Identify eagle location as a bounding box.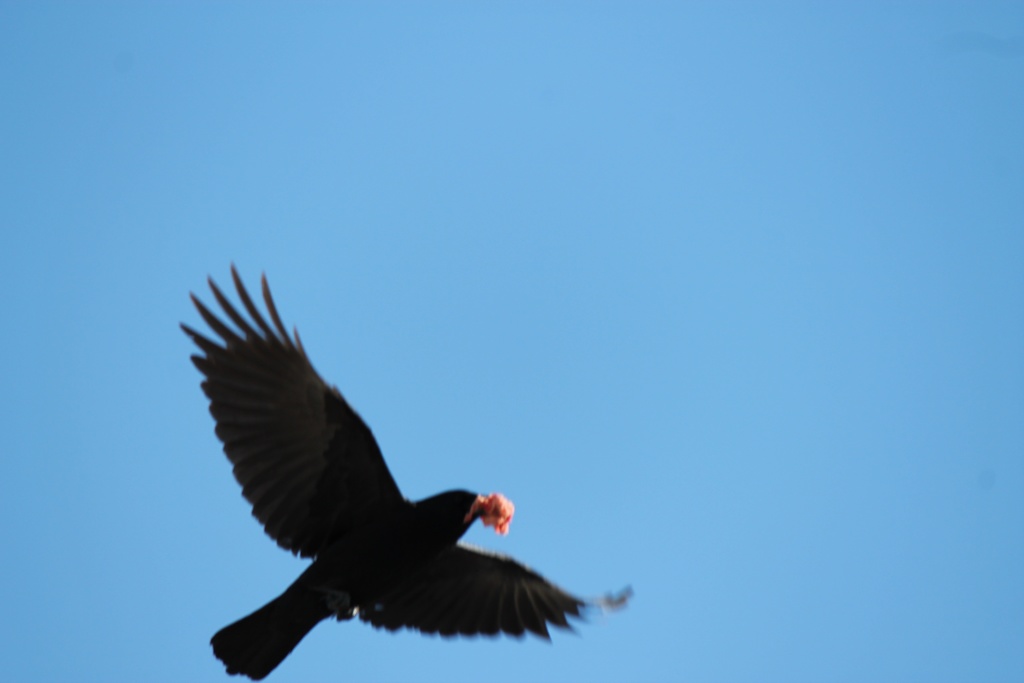
crop(172, 259, 636, 682).
